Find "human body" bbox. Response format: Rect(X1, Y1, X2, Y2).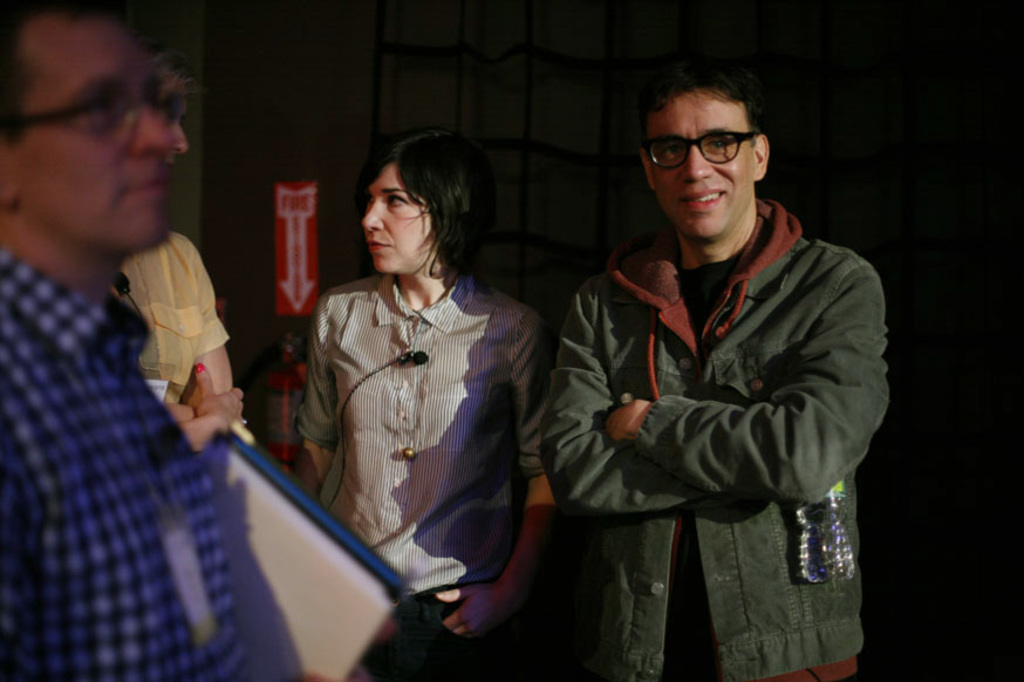
Rect(284, 146, 555, 654).
